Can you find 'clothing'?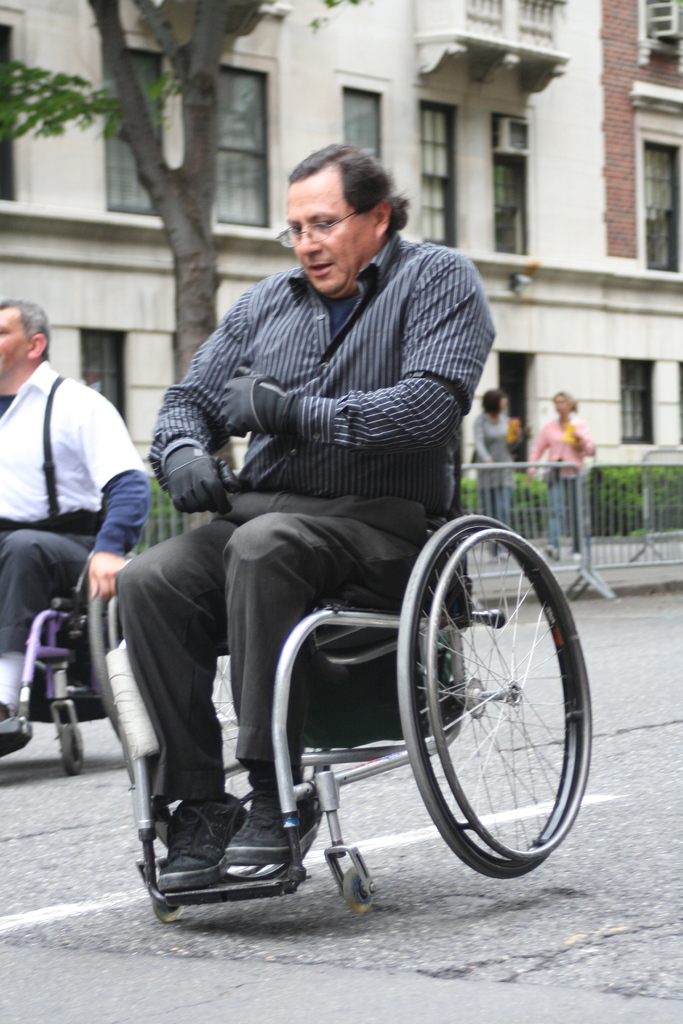
Yes, bounding box: (119, 230, 498, 808).
